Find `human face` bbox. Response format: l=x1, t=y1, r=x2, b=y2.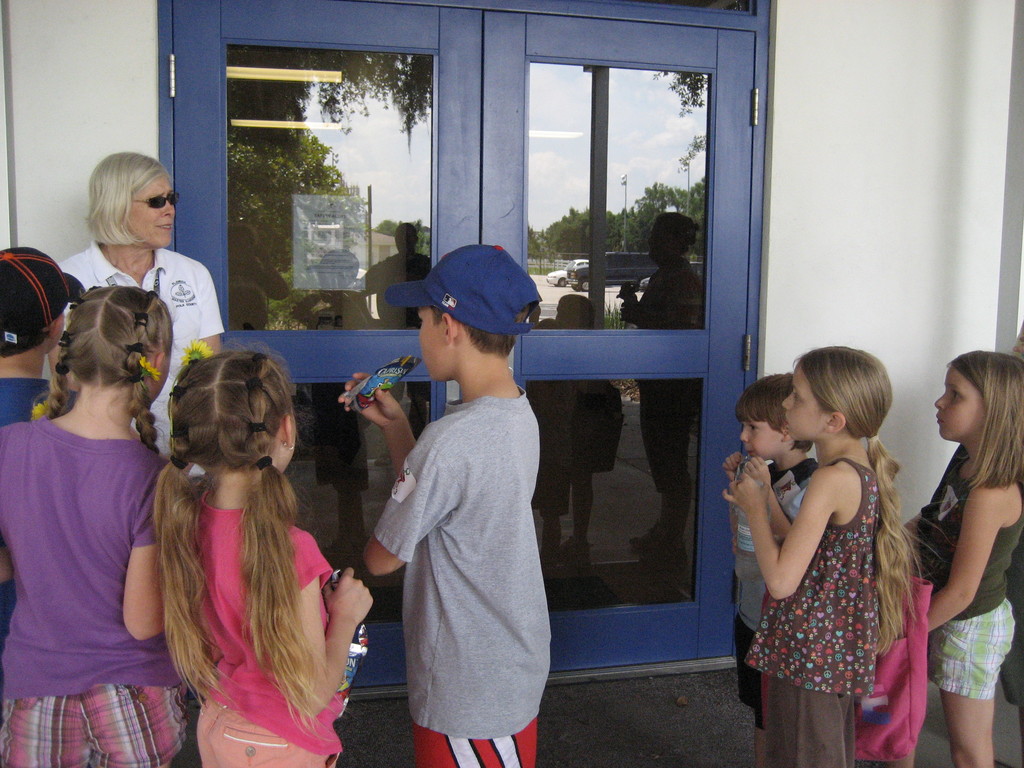
l=780, t=362, r=826, b=440.
